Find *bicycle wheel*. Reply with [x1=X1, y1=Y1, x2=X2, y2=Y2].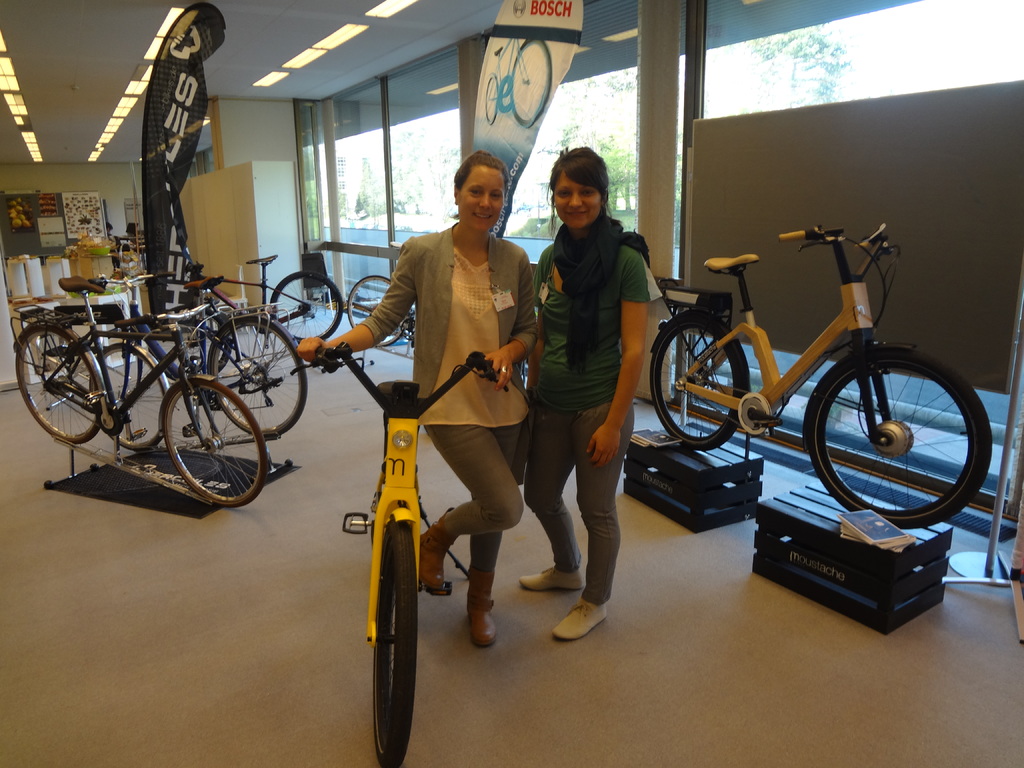
[x1=128, y1=377, x2=261, y2=515].
